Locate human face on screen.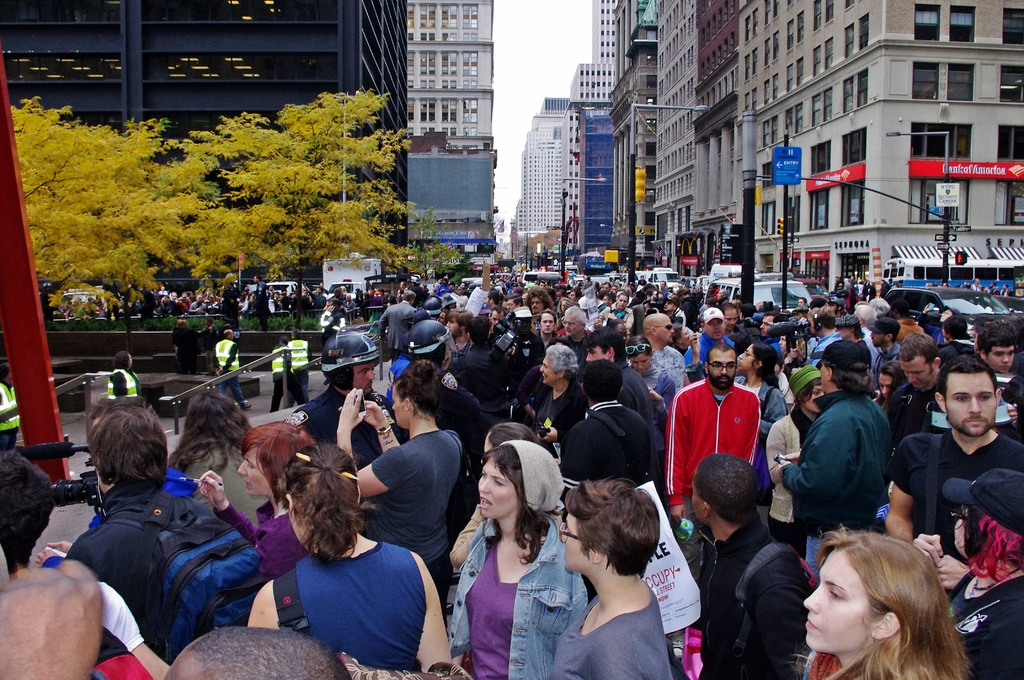
On screen at rect(734, 343, 756, 372).
